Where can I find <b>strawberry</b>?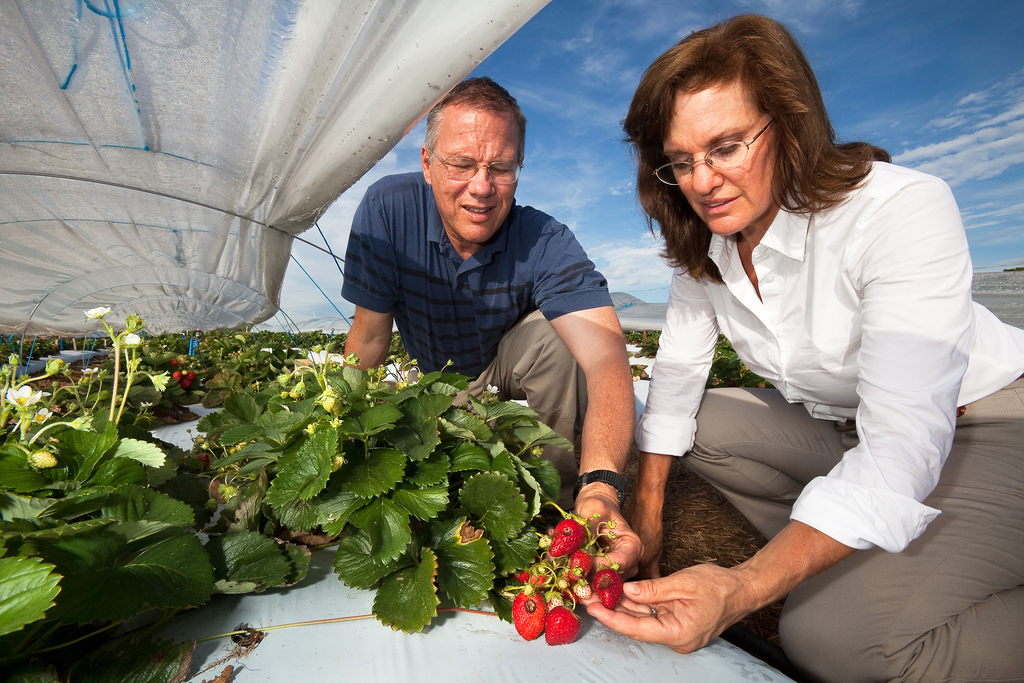
You can find it at 550 521 582 551.
